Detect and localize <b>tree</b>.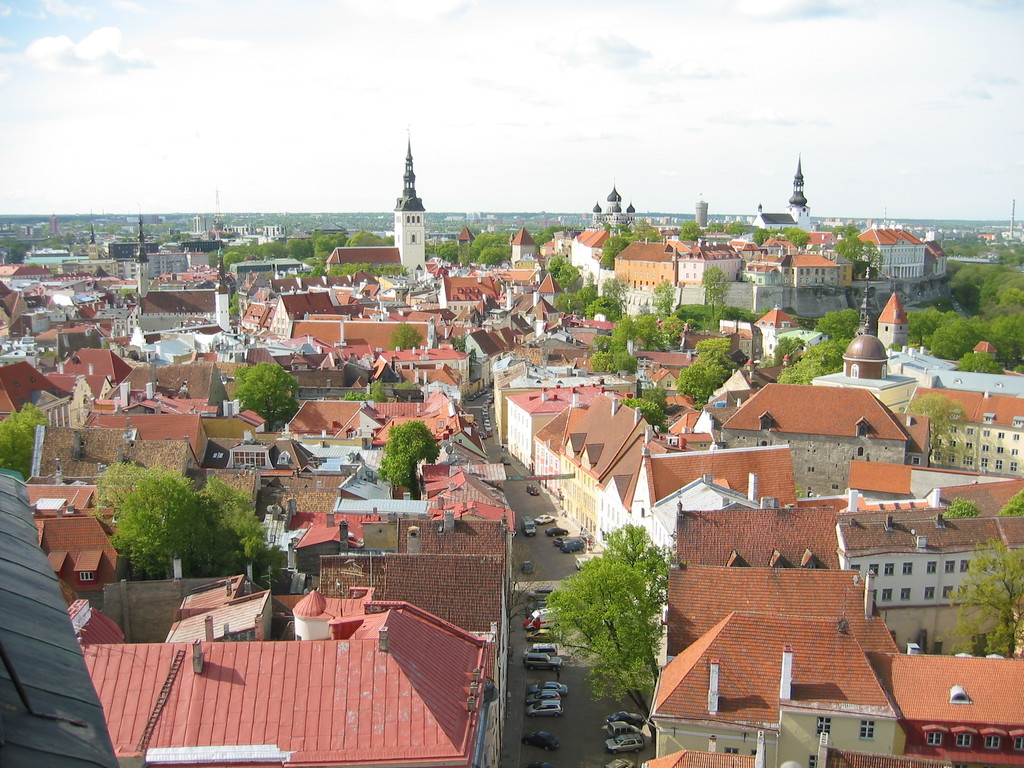
Localized at detection(93, 454, 154, 519).
